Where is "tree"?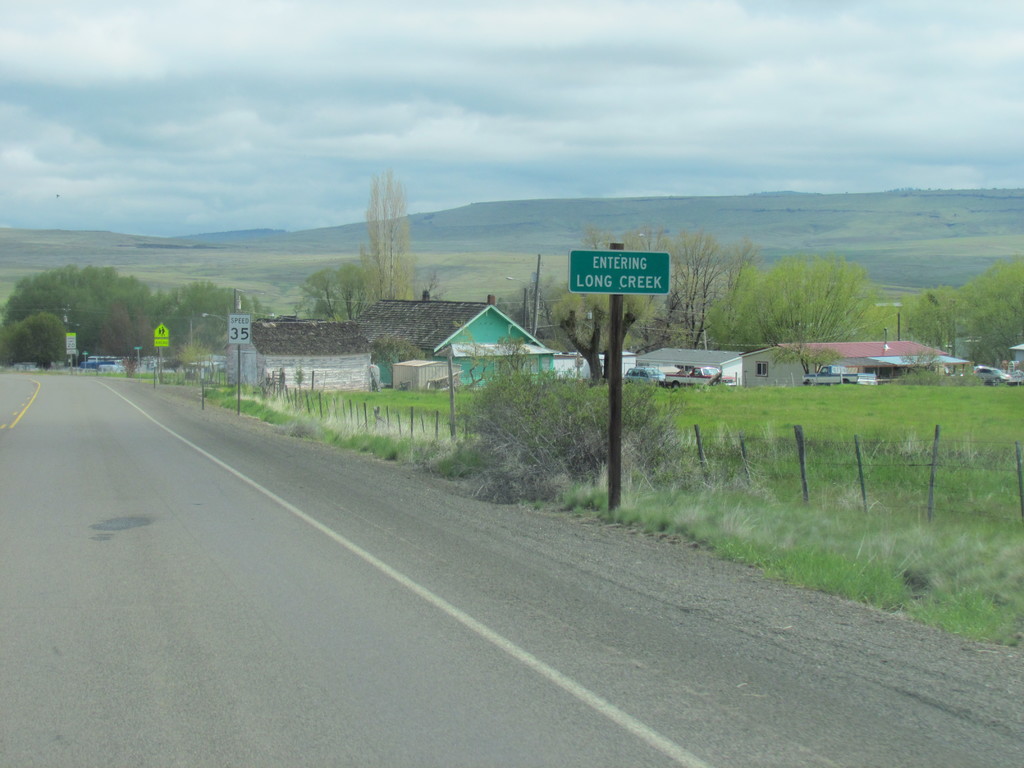
{"left": 292, "top": 262, "right": 365, "bottom": 318}.
